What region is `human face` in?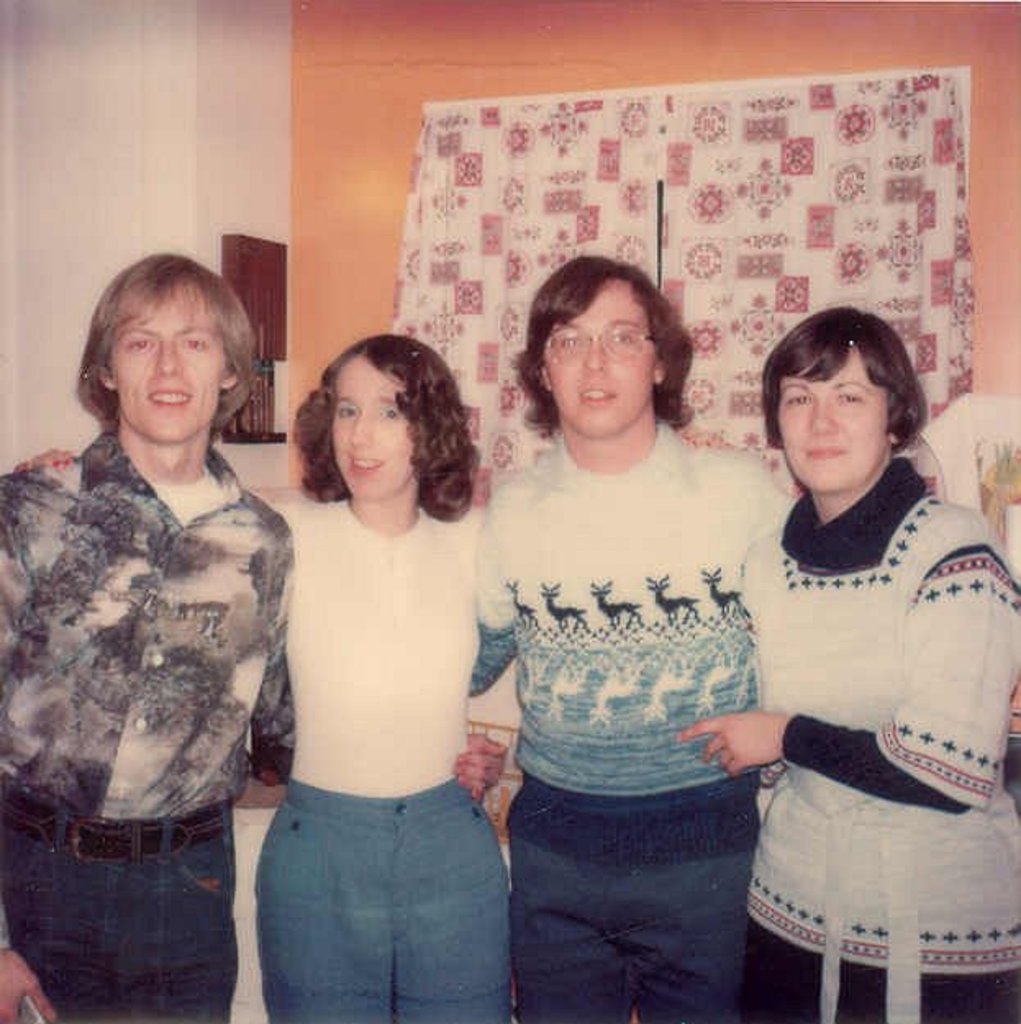
[111, 285, 226, 444].
